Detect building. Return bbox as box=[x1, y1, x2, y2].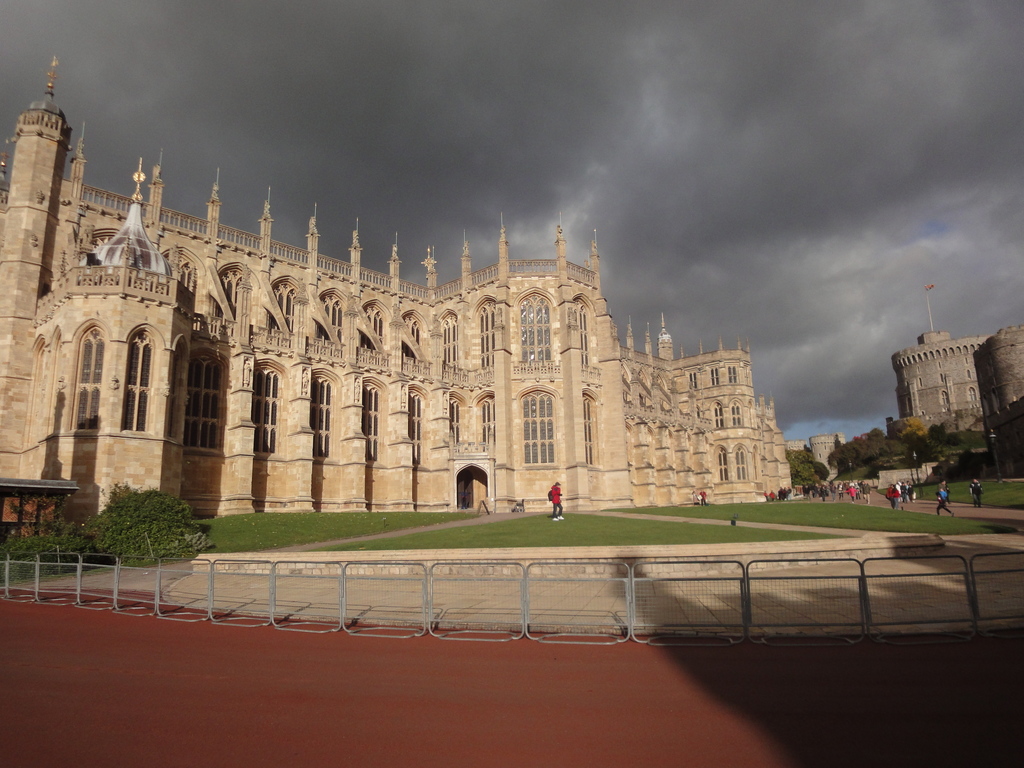
box=[889, 331, 995, 431].
